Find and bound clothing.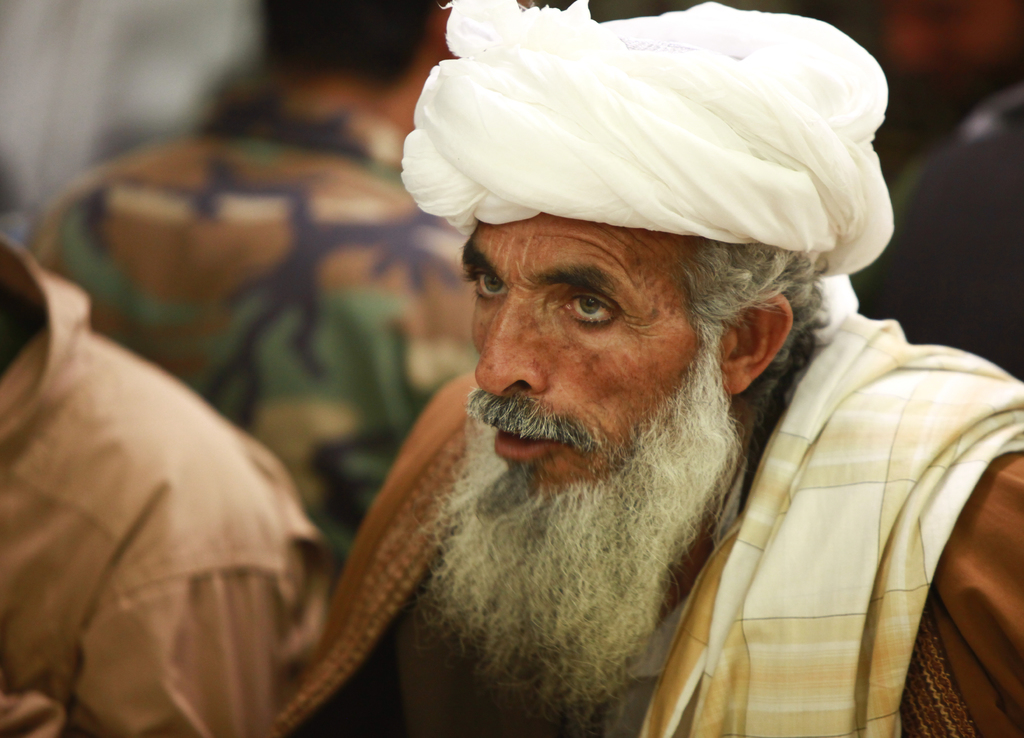
Bound: region(278, 278, 1018, 730).
